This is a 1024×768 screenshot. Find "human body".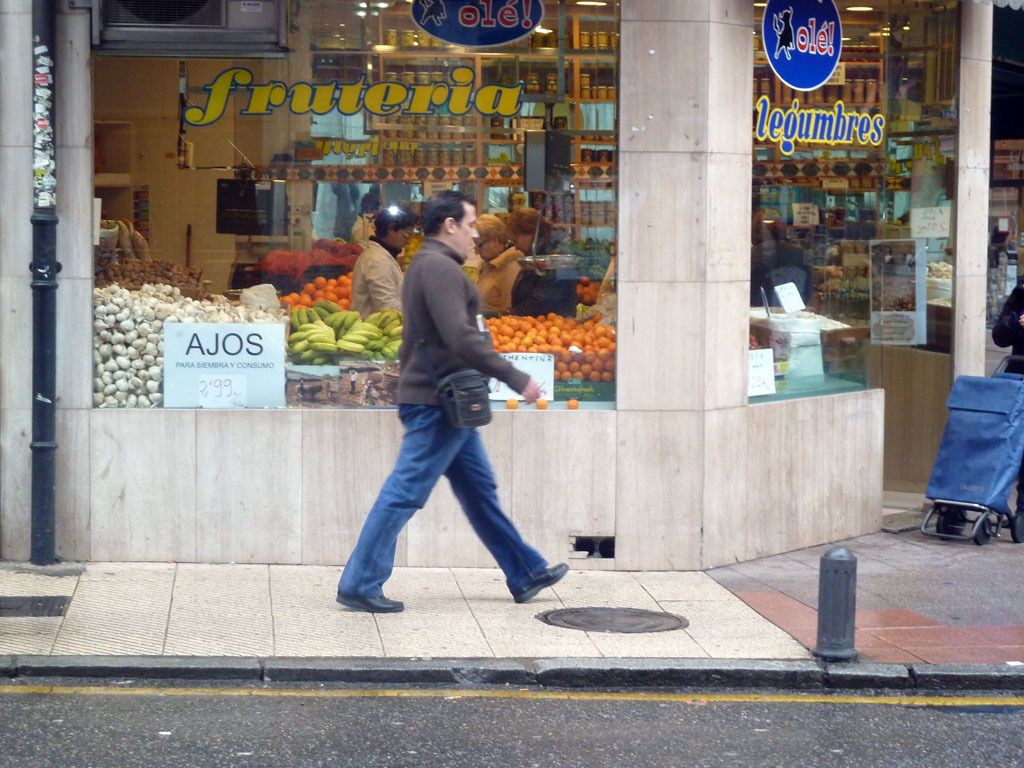
Bounding box: <bbox>474, 243, 524, 310</bbox>.
